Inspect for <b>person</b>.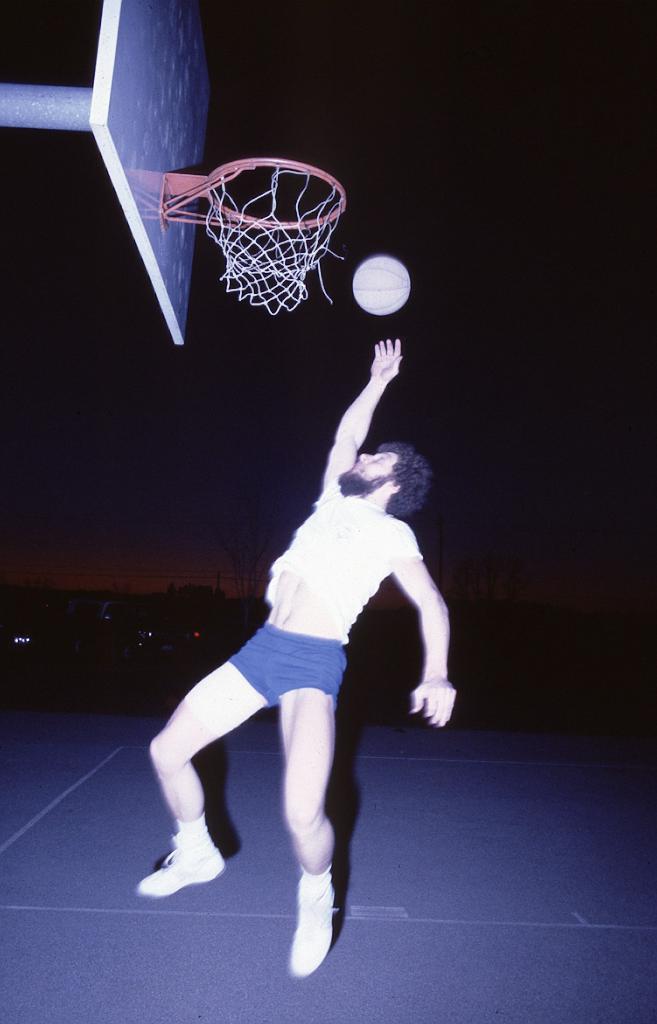
Inspection: 140:337:458:981.
